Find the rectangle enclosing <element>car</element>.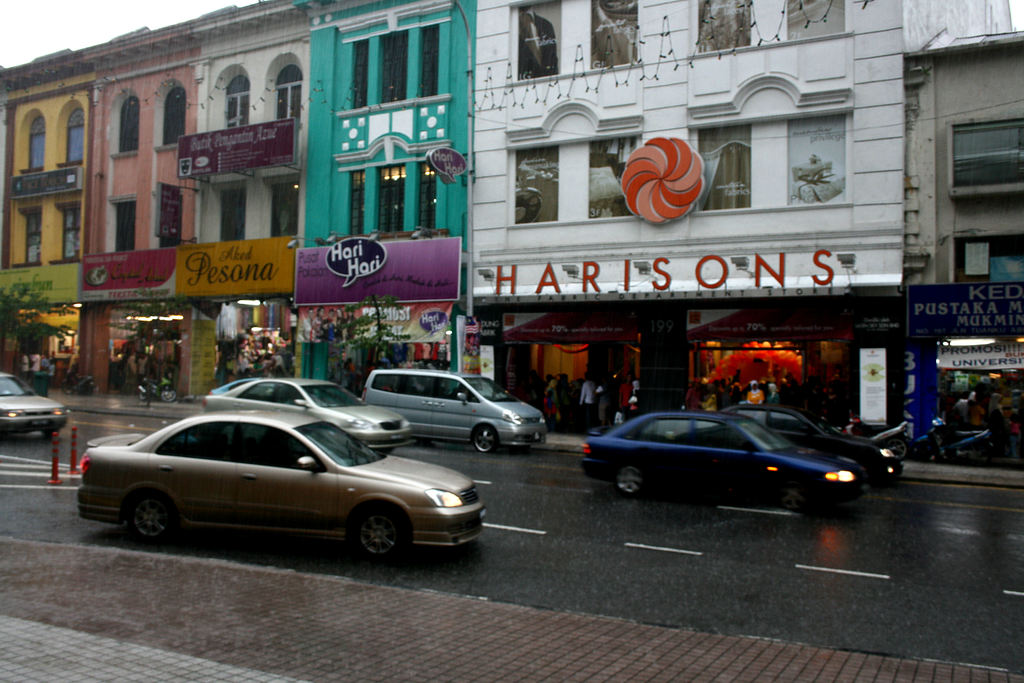
crop(356, 367, 548, 456).
